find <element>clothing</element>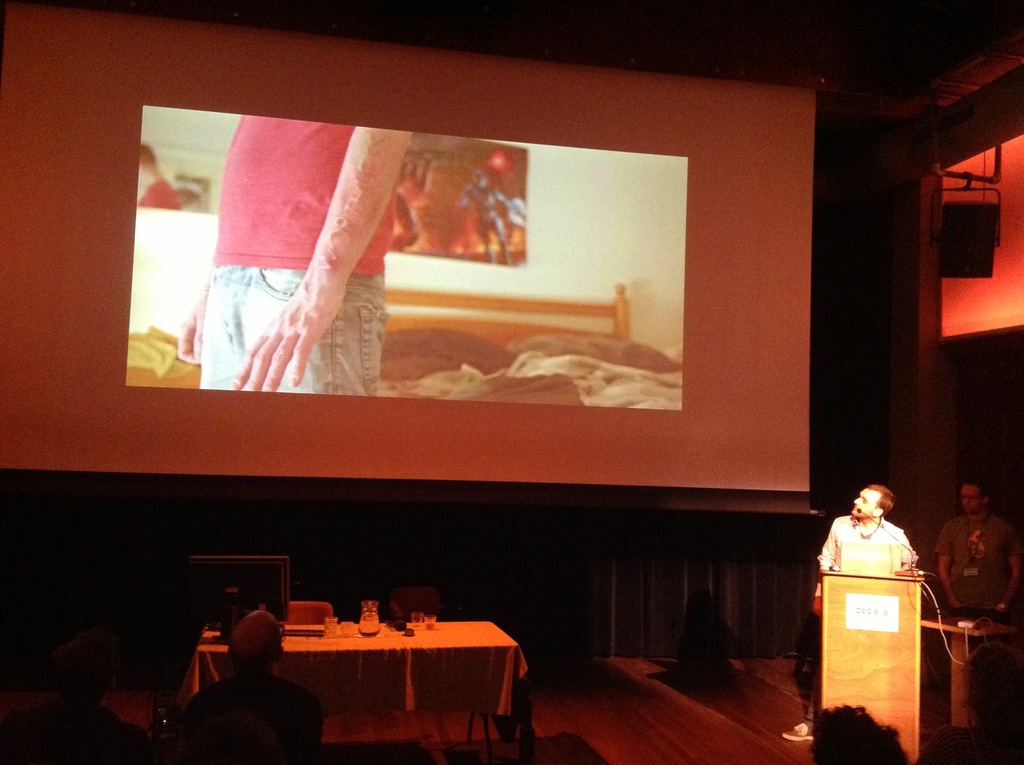
816,510,918,574
